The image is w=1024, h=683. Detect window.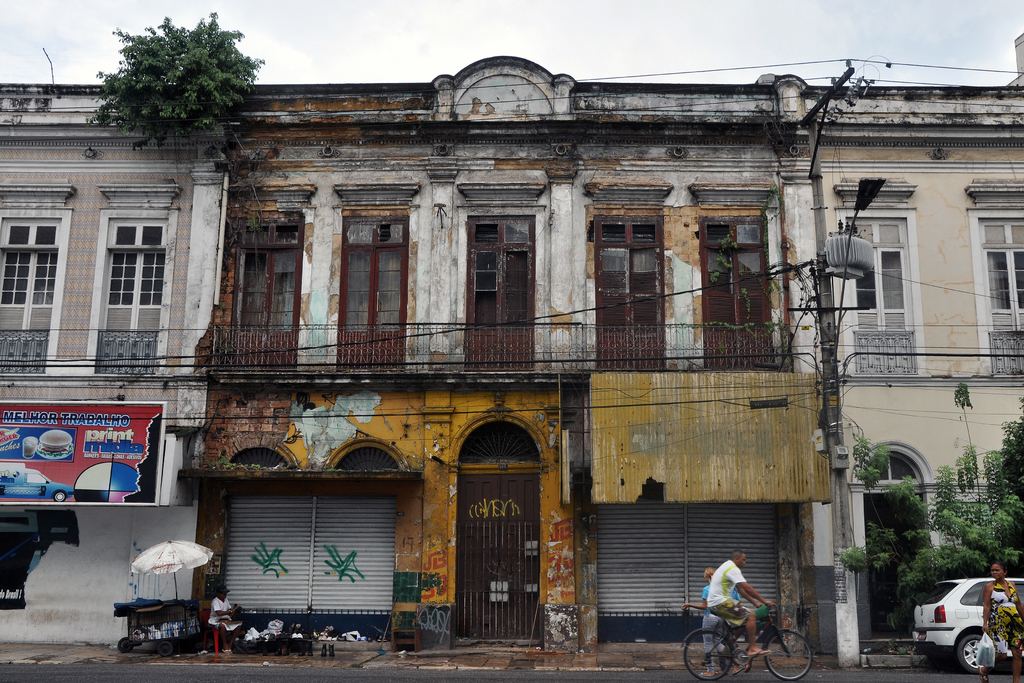
Detection: x1=5, y1=213, x2=63, y2=248.
